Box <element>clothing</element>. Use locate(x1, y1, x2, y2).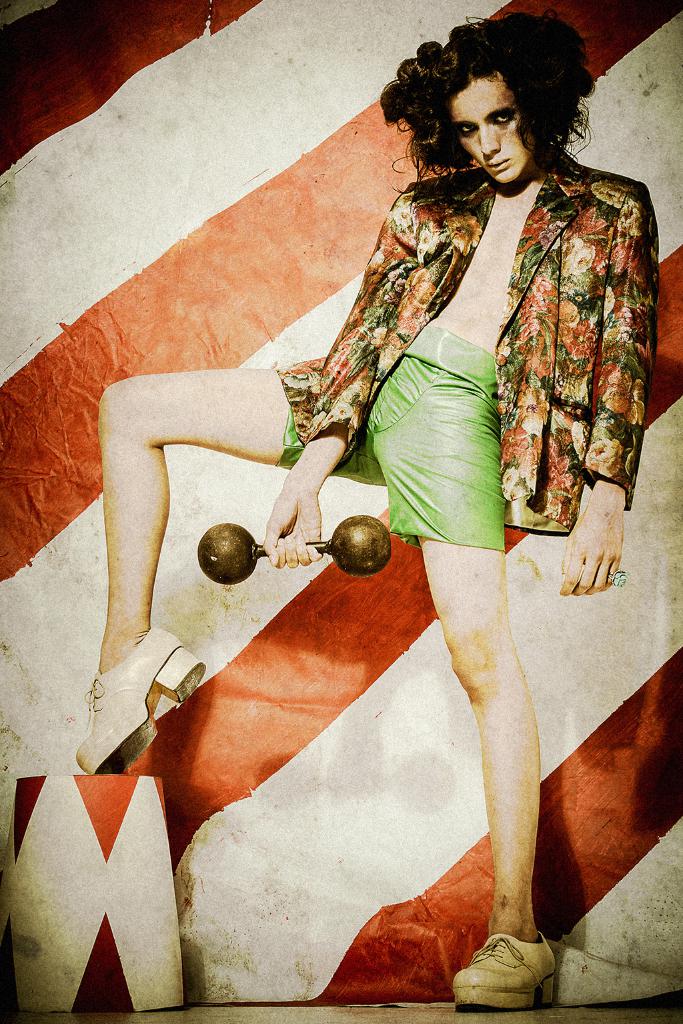
locate(303, 105, 670, 640).
